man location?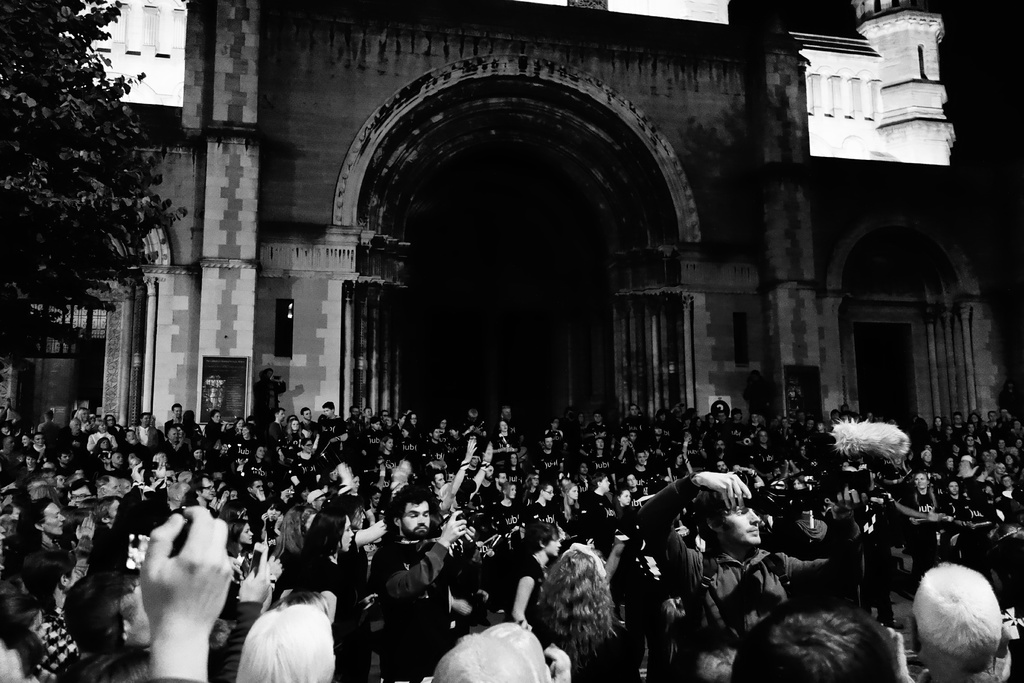
585, 413, 605, 432
